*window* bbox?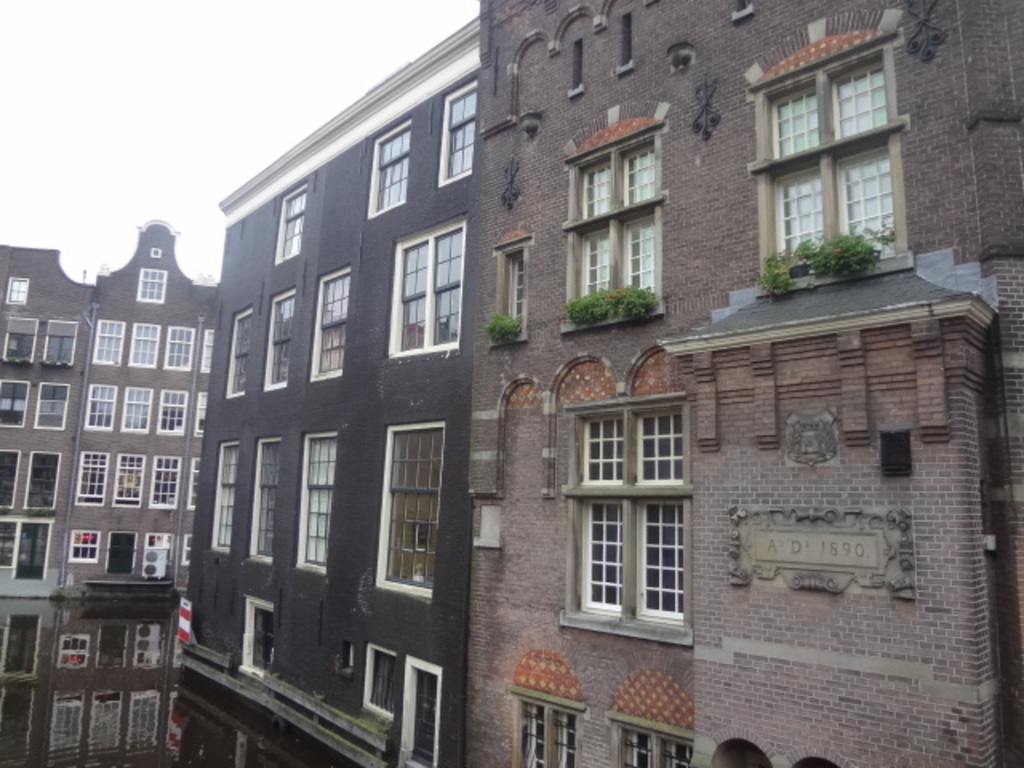
x1=248, y1=434, x2=294, y2=563
